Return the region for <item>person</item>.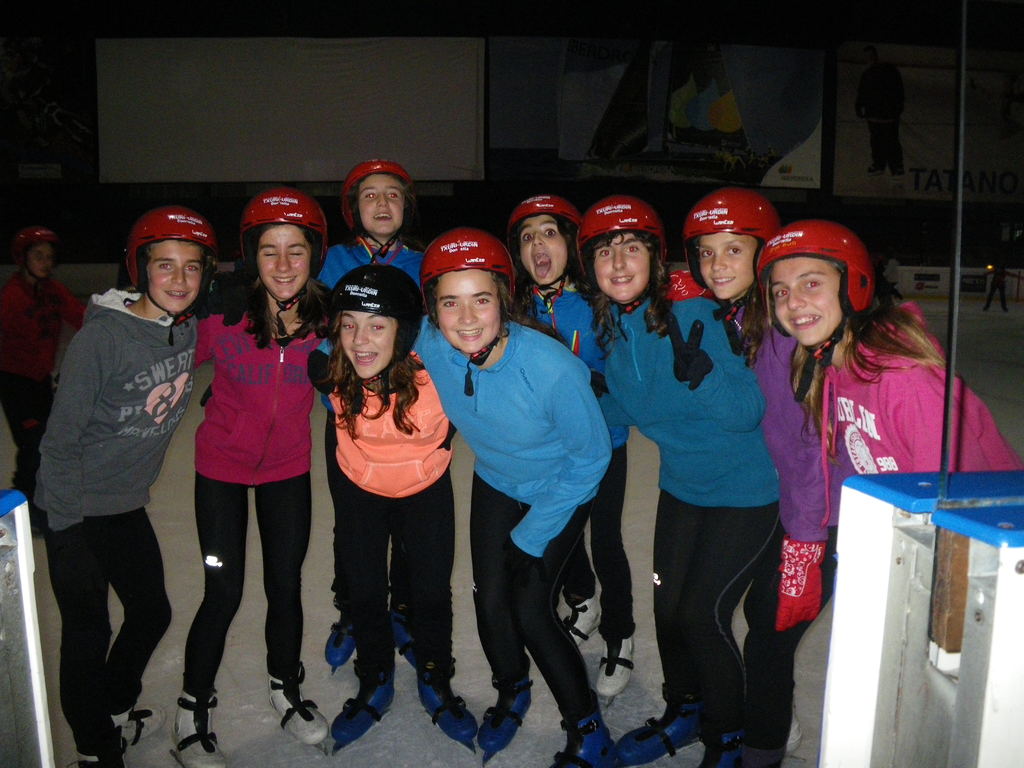
bbox=[0, 224, 93, 494].
